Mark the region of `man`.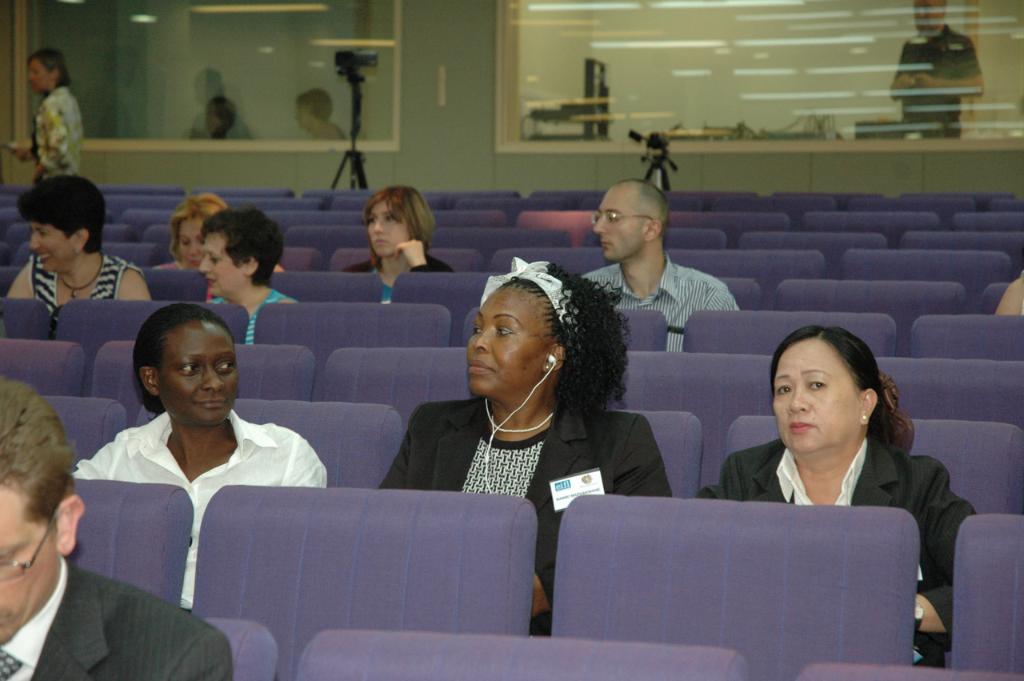
Region: 0 375 233 675.
